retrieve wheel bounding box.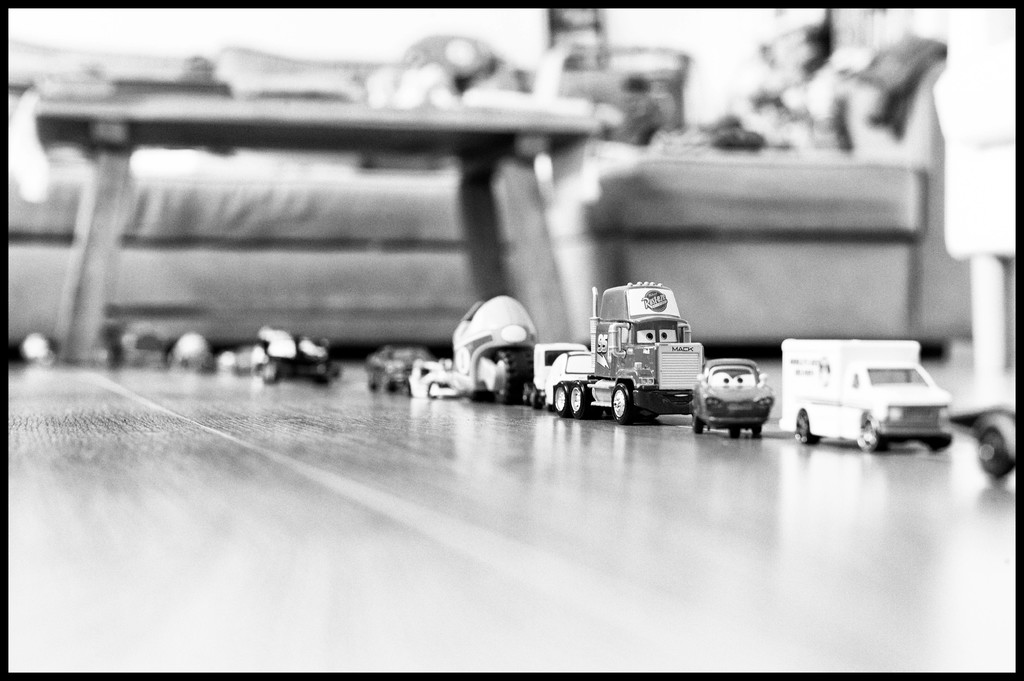
Bounding box: [left=979, top=429, right=1016, bottom=476].
